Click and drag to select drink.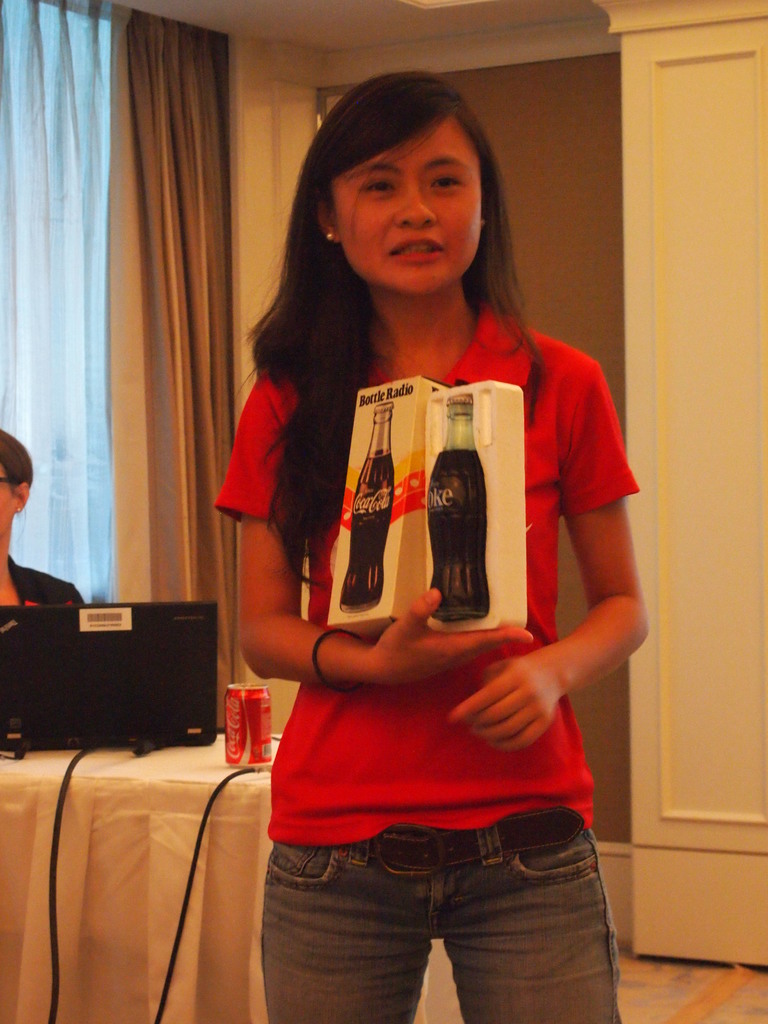
Selection: {"x1": 343, "y1": 405, "x2": 396, "y2": 614}.
